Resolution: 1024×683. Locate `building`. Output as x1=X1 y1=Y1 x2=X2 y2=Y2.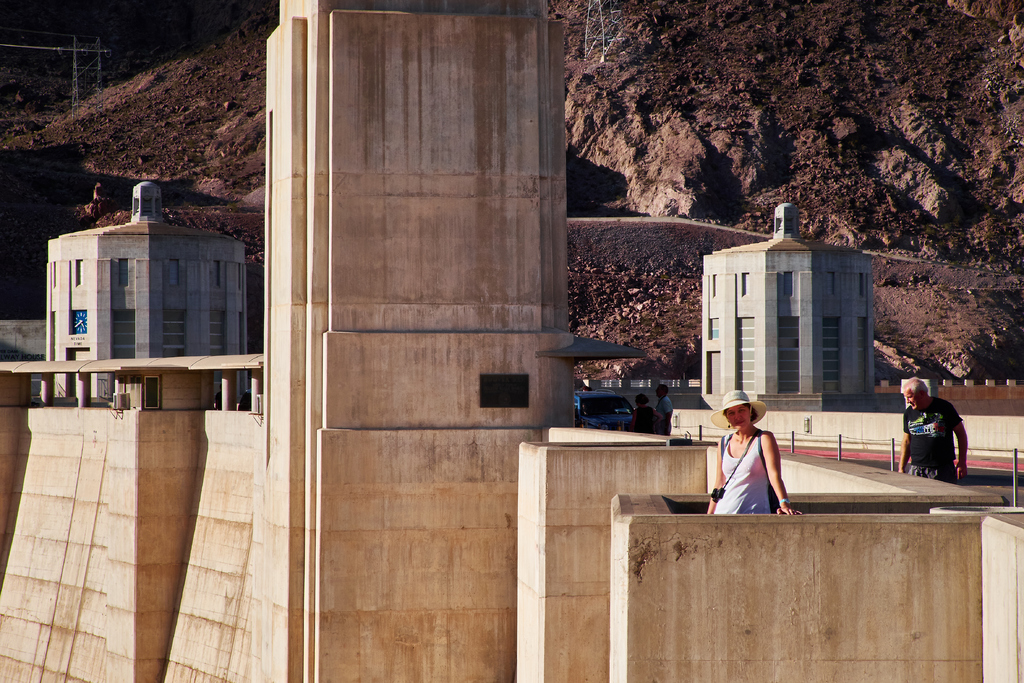
x1=44 y1=177 x2=250 y2=408.
